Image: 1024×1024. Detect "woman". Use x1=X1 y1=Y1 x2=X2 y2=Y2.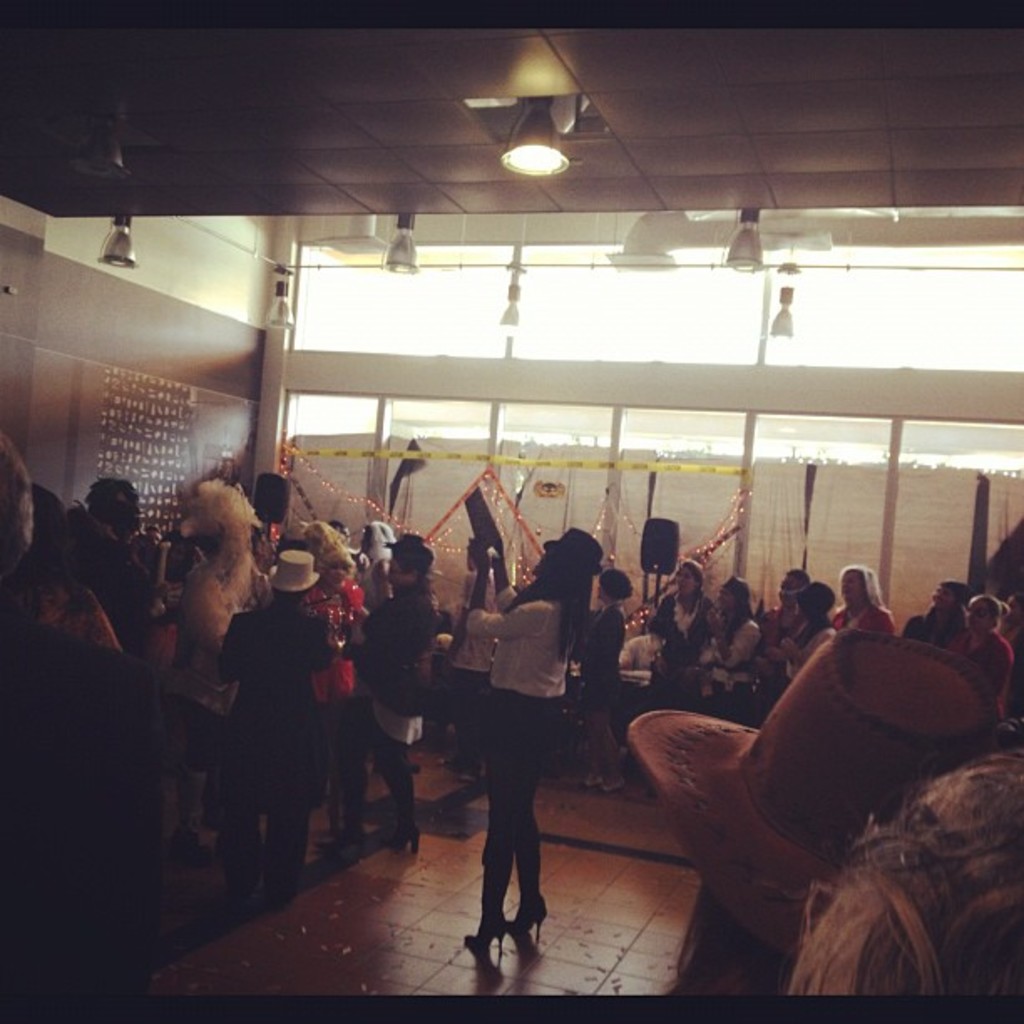
x1=785 y1=582 x2=840 y2=688.
